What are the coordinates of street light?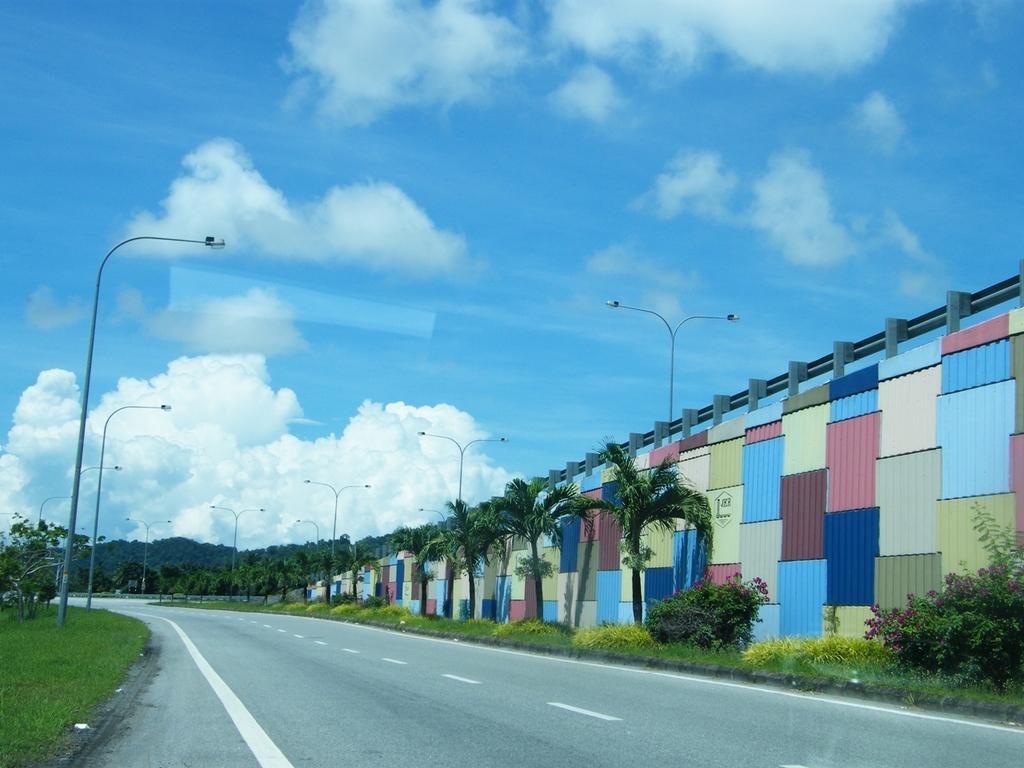
[left=38, top=199, right=253, bottom=692].
